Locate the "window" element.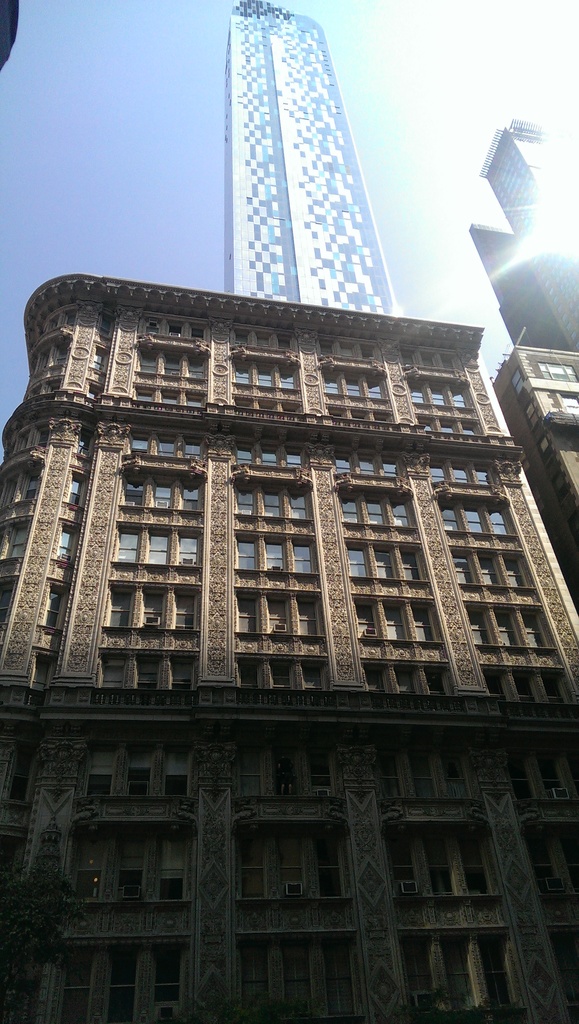
Element bbox: (left=110, top=518, right=208, bottom=574).
